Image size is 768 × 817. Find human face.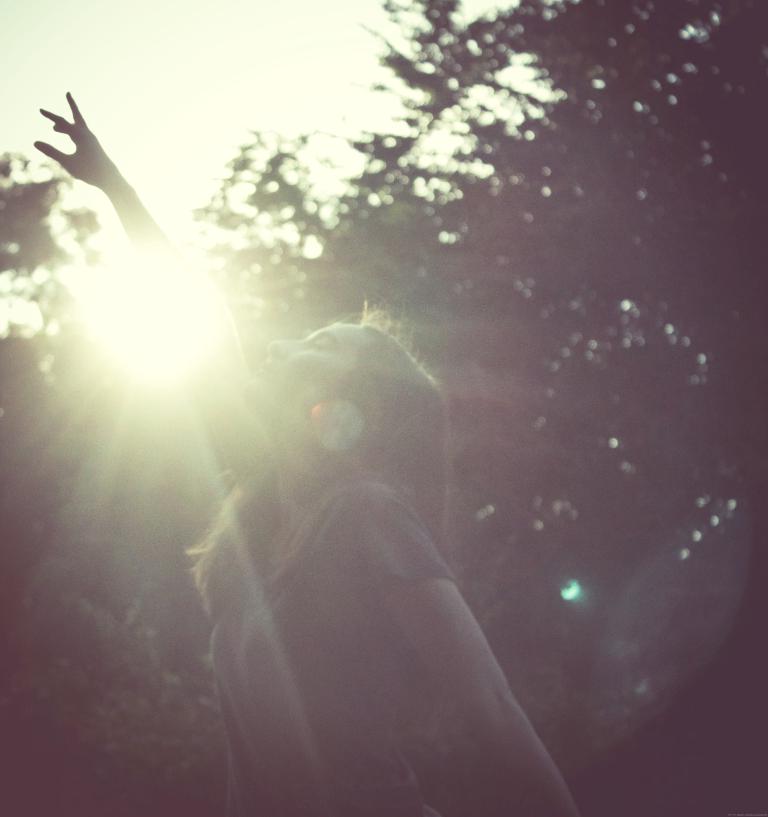
region(246, 317, 353, 425).
